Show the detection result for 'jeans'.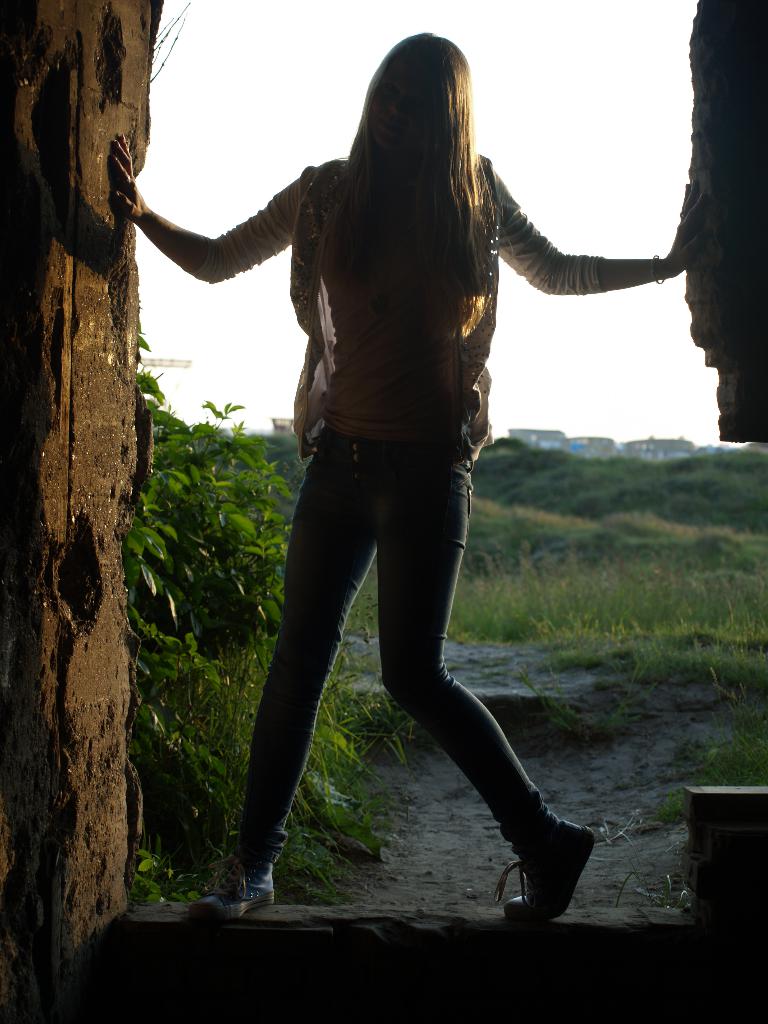
region(239, 421, 554, 870).
